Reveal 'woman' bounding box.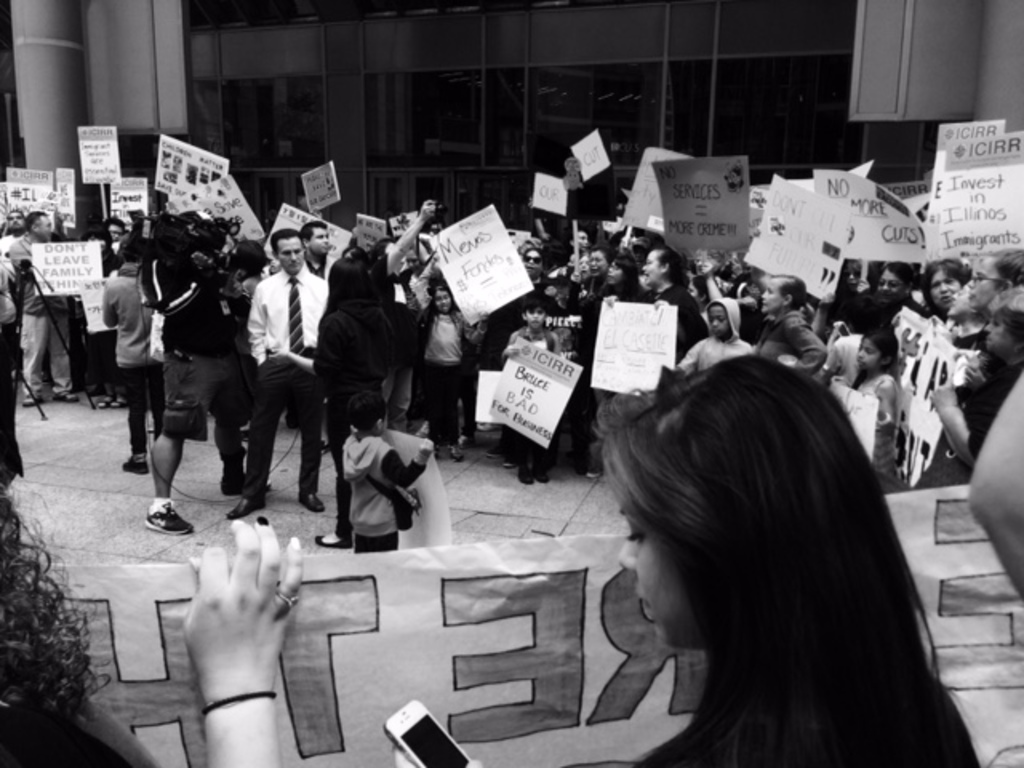
Revealed: box(397, 352, 981, 766).
